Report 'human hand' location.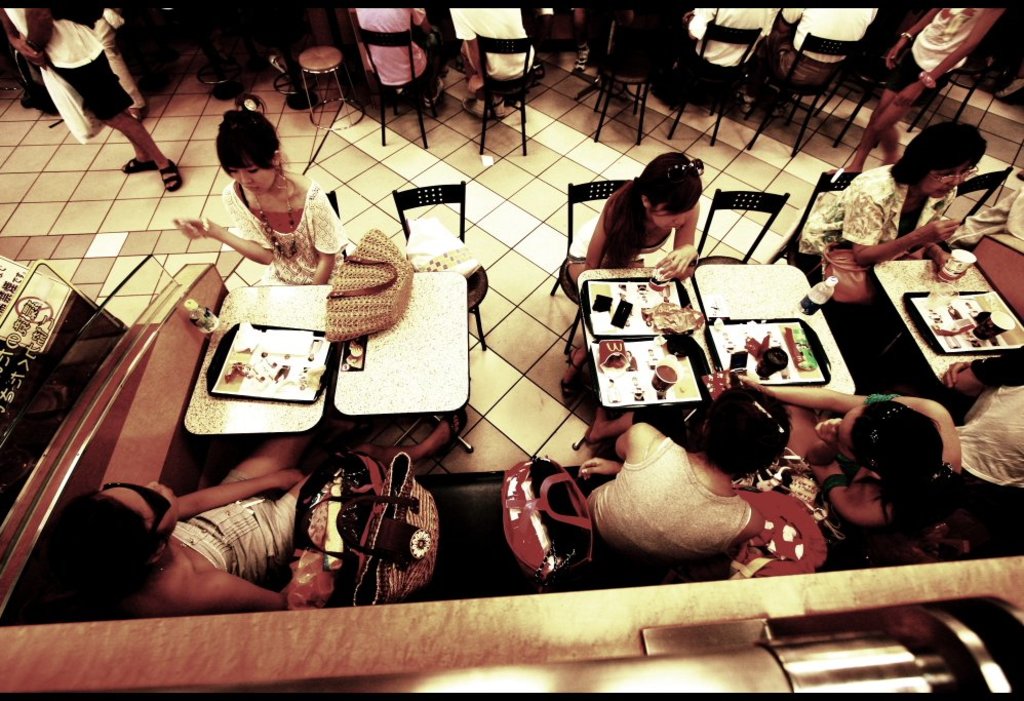
Report: 918/215/962/246.
